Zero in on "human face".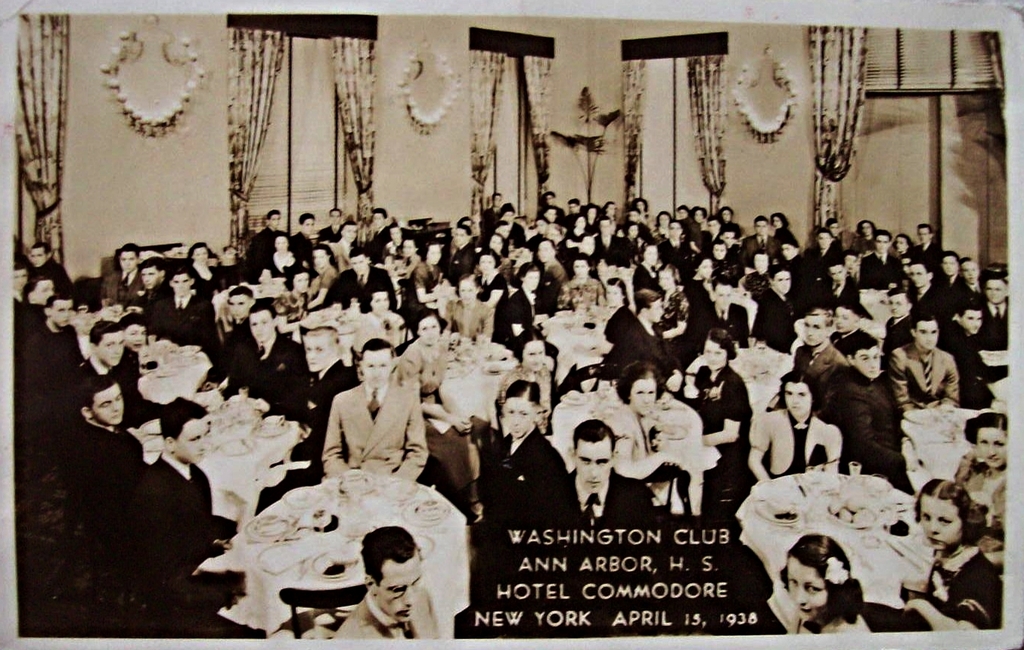
Zeroed in: select_region(570, 200, 577, 212).
